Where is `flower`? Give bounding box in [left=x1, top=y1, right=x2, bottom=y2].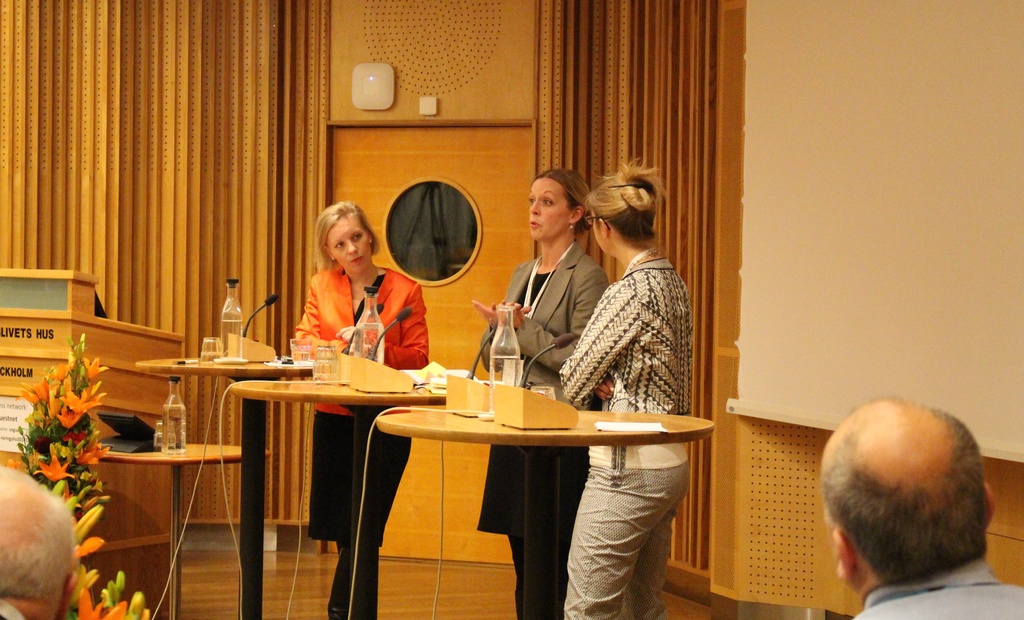
[left=66, top=536, right=109, bottom=566].
